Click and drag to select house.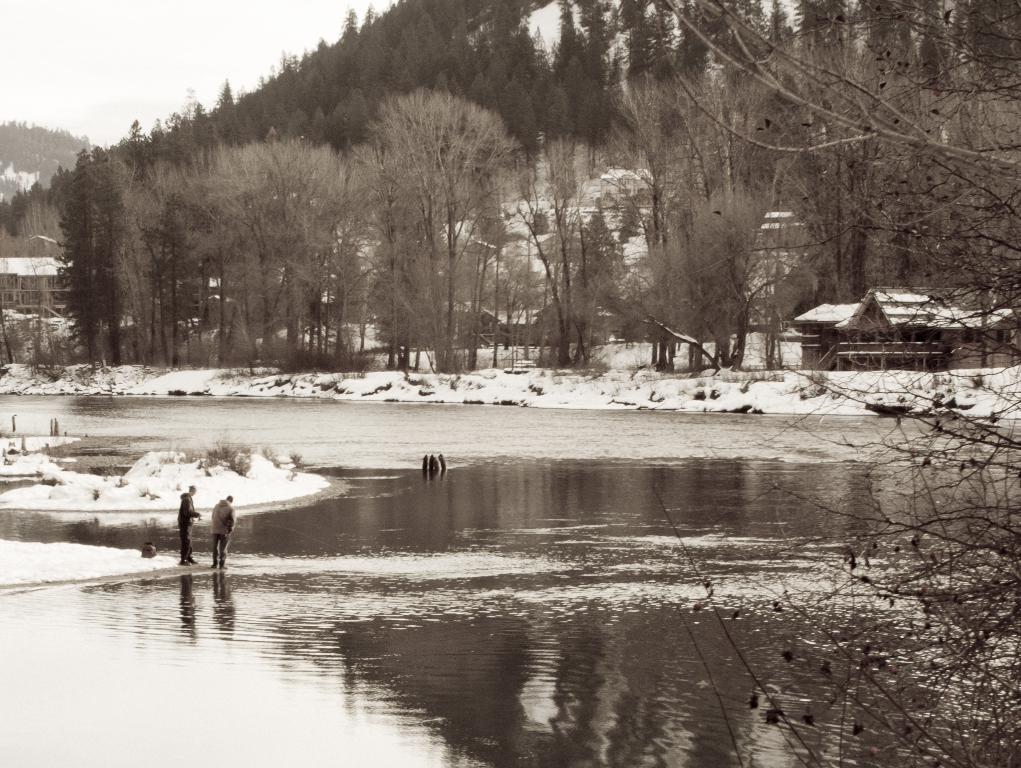
Selection: (left=750, top=197, right=809, bottom=259).
